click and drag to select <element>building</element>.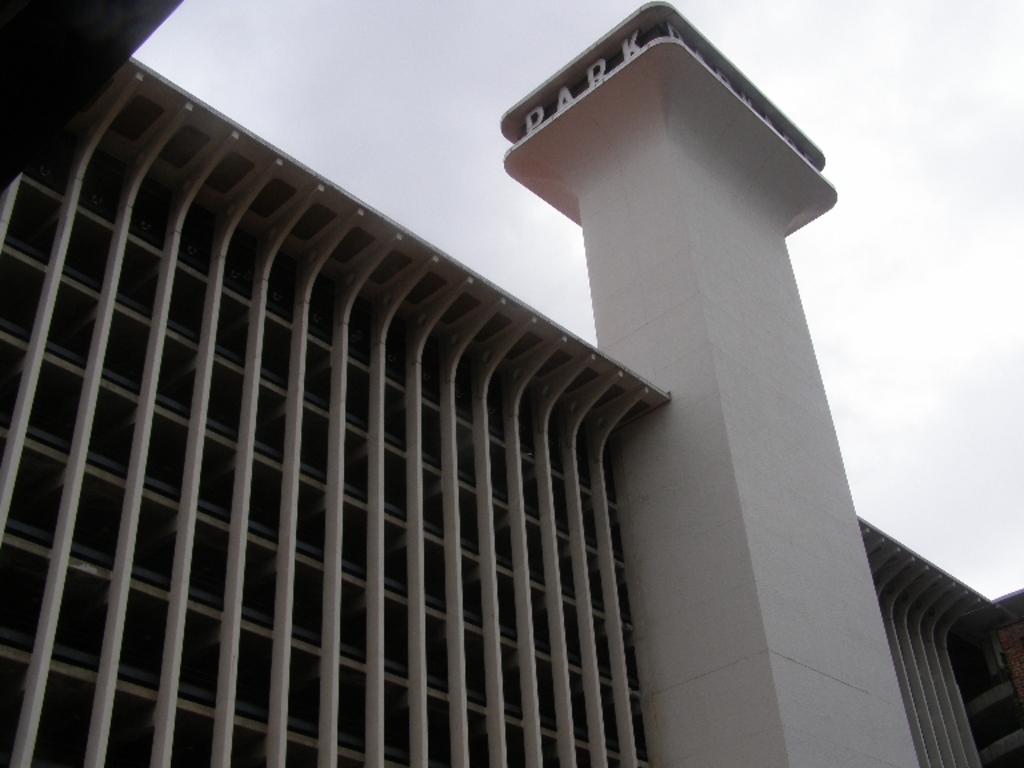
Selection: (0, 0, 1003, 767).
